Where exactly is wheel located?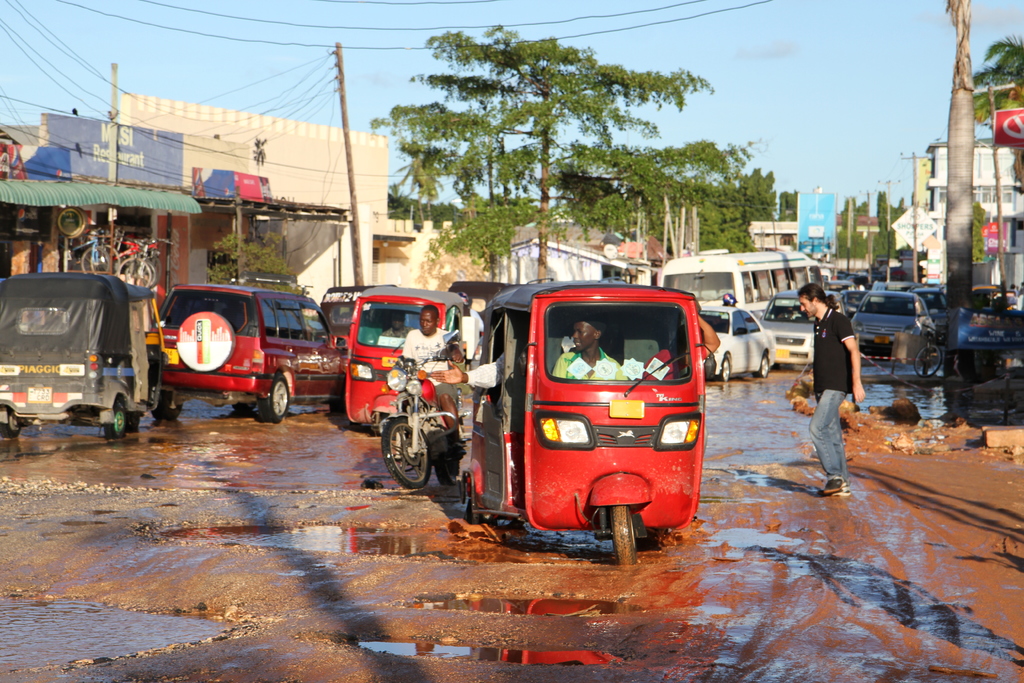
Its bounding box is (left=256, top=375, right=296, bottom=420).
